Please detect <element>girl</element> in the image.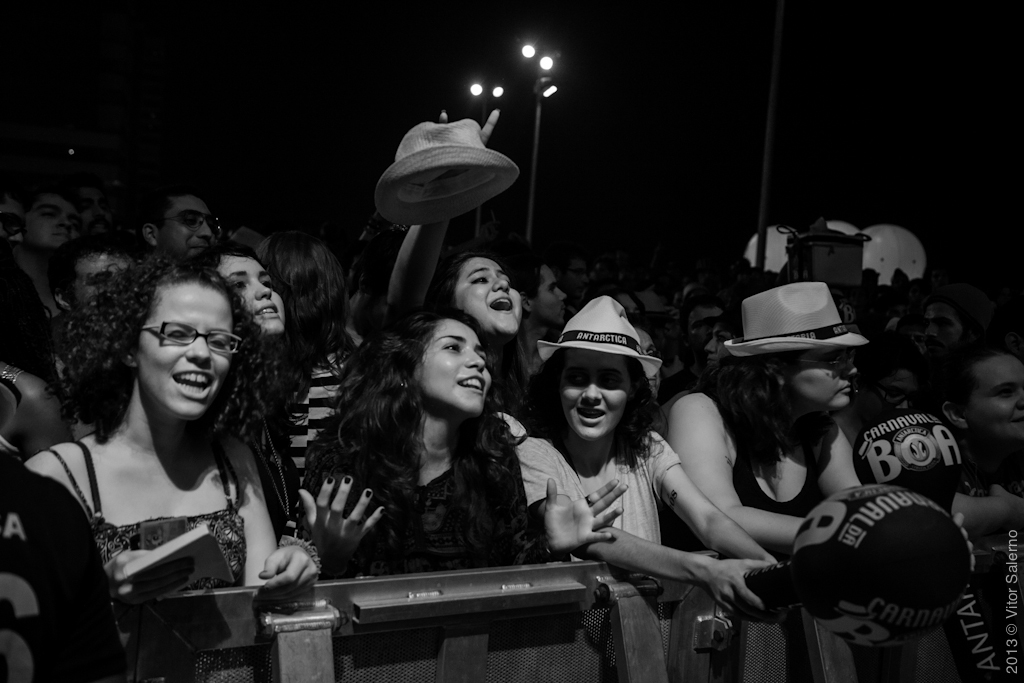
rect(434, 247, 557, 429).
